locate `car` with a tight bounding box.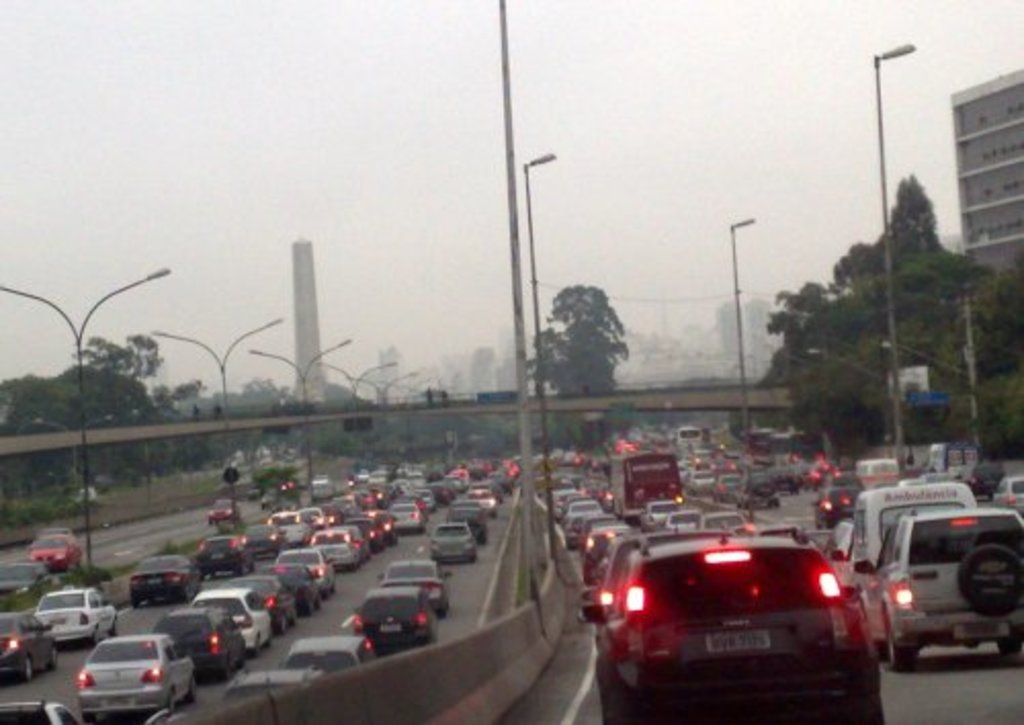
region(969, 465, 1001, 498).
